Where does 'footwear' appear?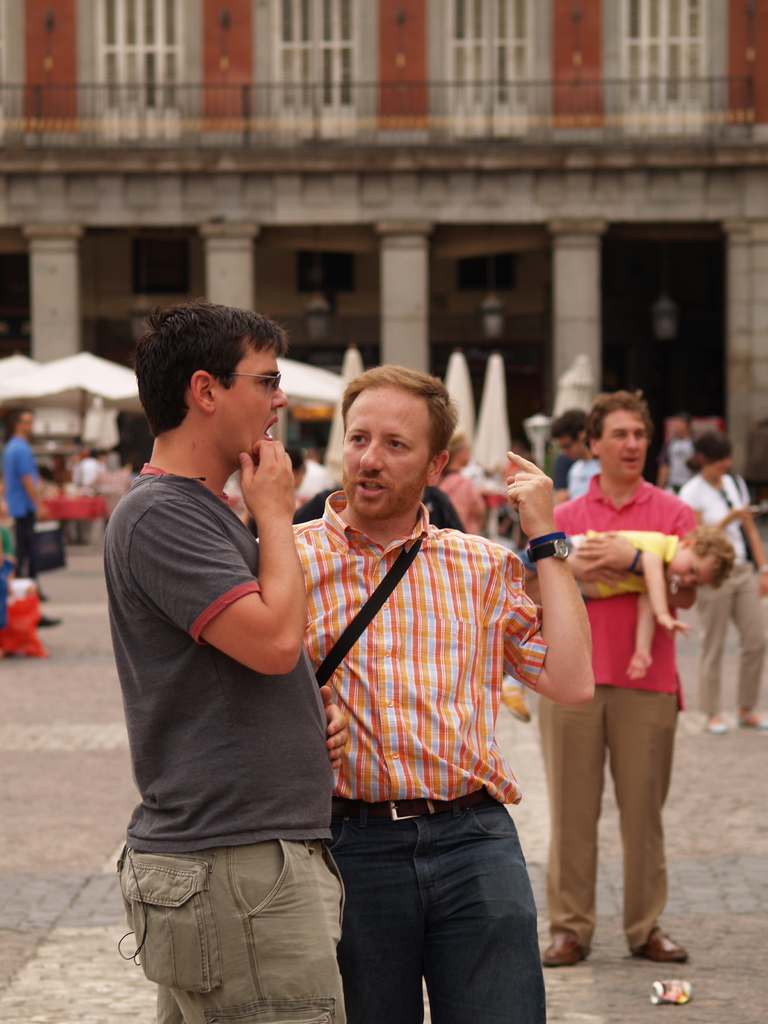
Appears at (541,918,589,963).
